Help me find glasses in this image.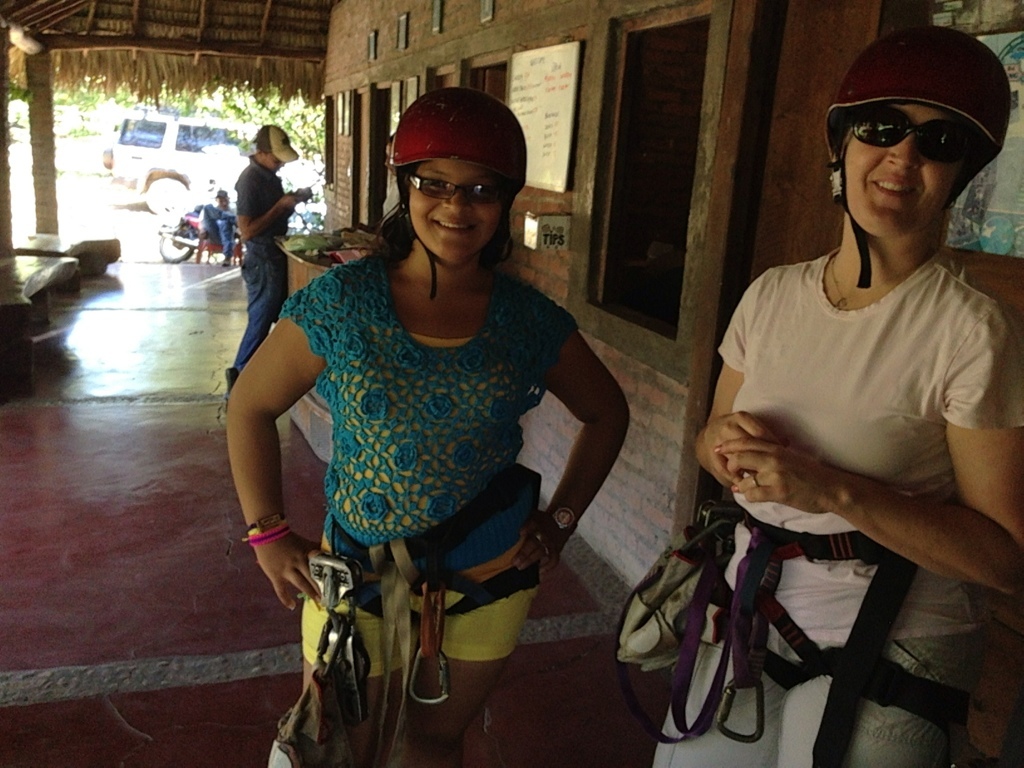
Found it: [387,153,519,209].
